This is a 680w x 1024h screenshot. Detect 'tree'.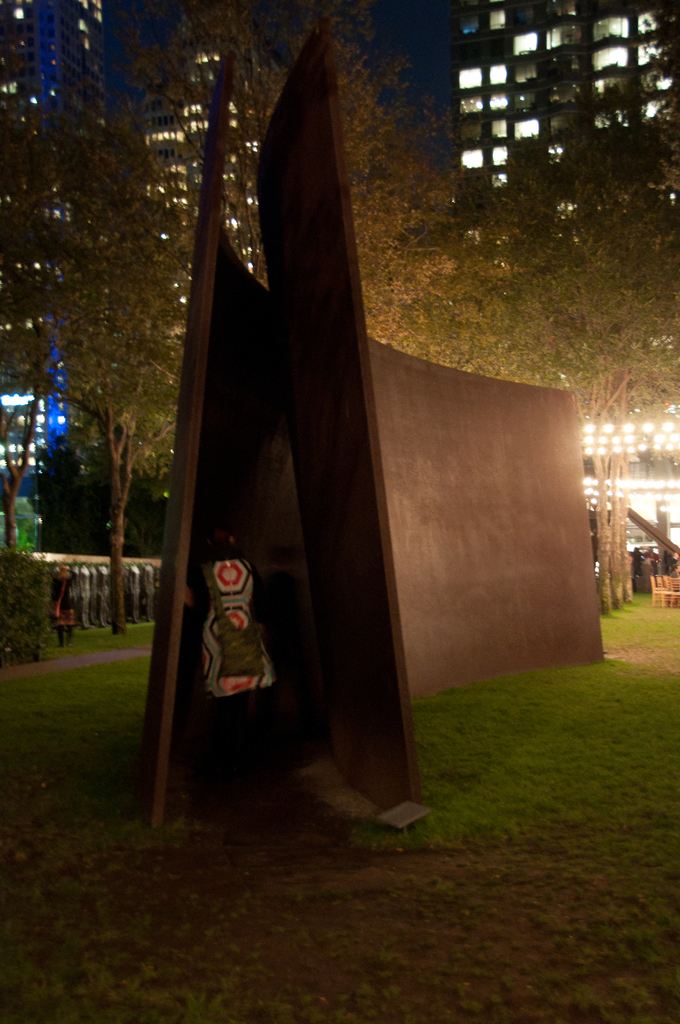
<region>51, 90, 194, 638</region>.
